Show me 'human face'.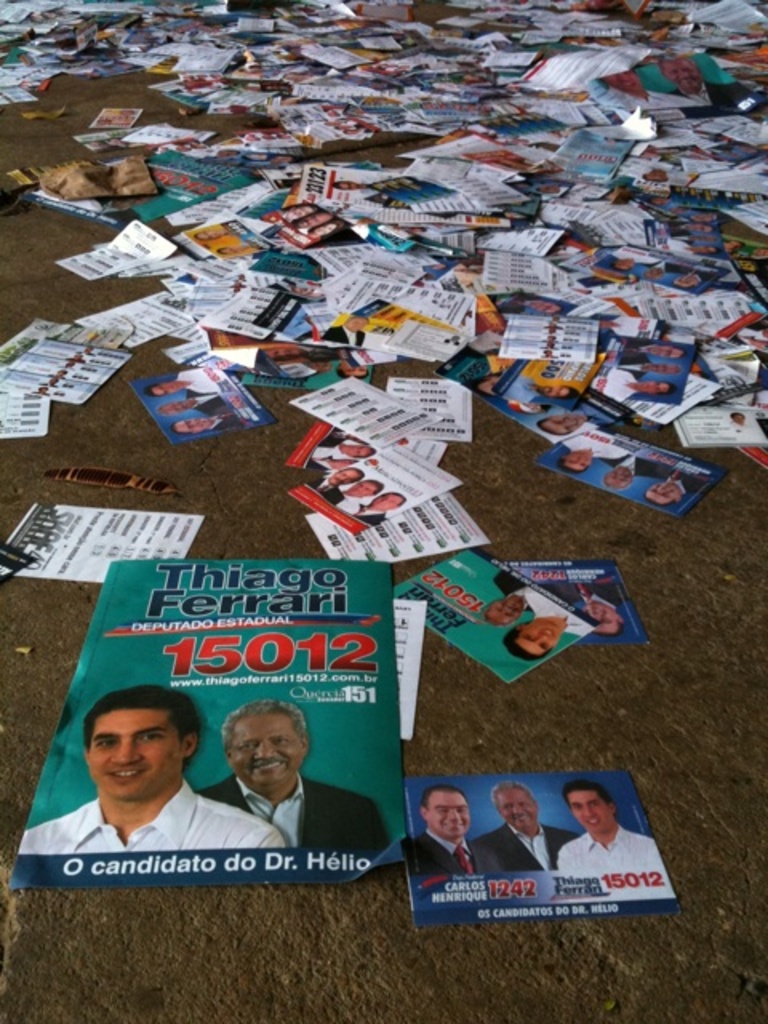
'human face' is here: (x1=565, y1=450, x2=592, y2=469).
